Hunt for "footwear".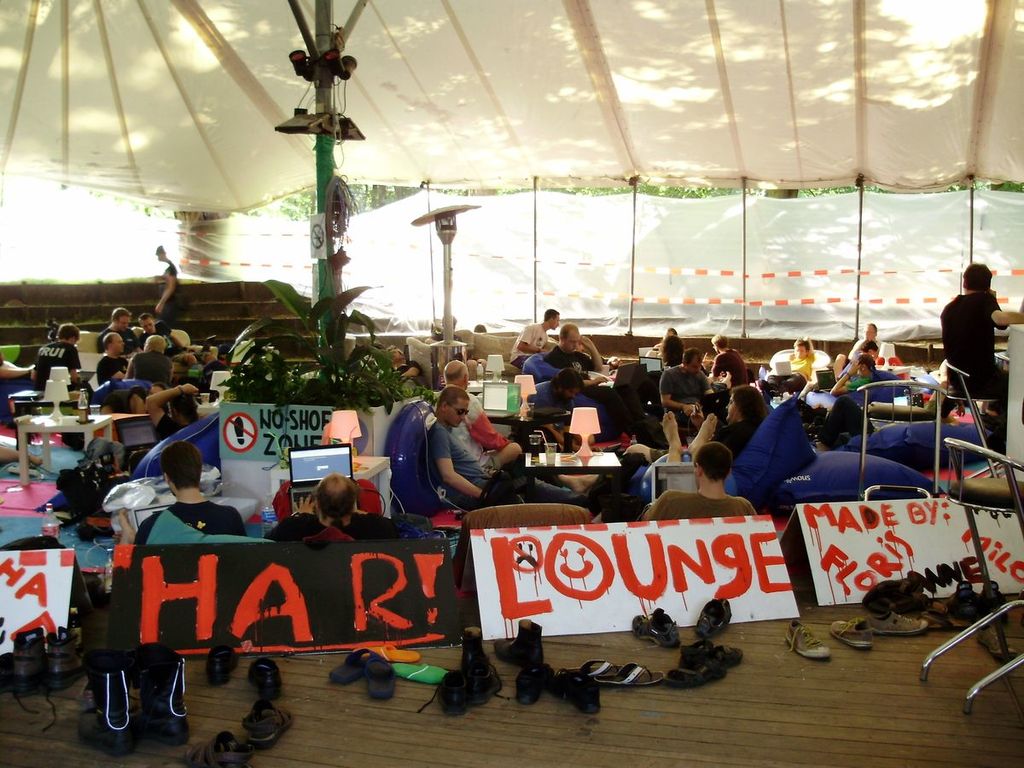
Hunted down at l=241, t=695, r=294, b=740.
